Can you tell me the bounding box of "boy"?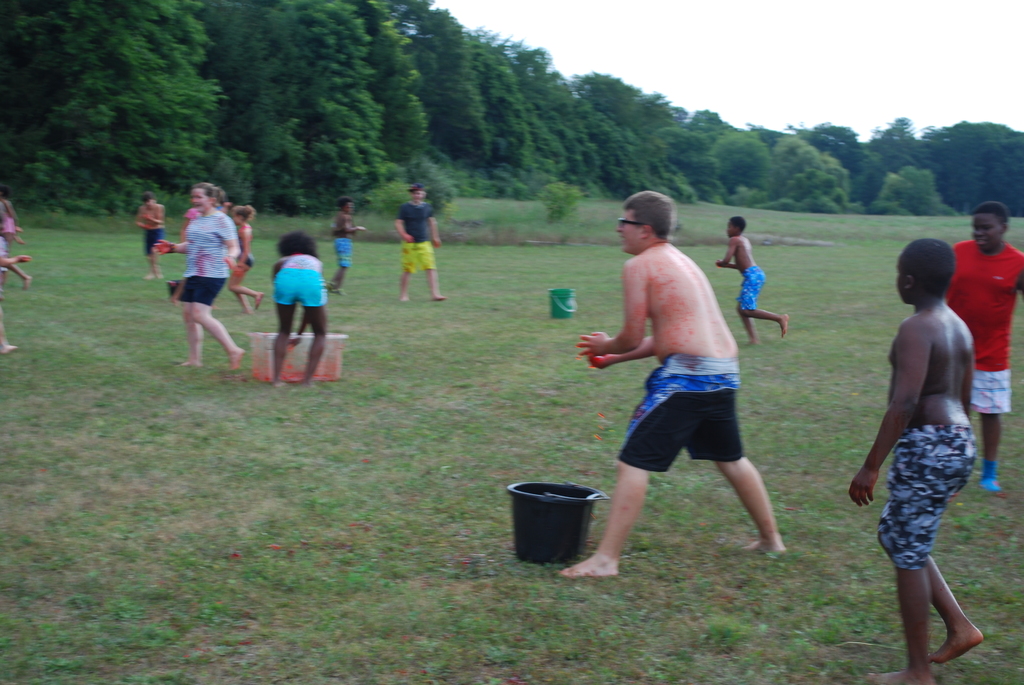
rect(559, 186, 805, 572).
